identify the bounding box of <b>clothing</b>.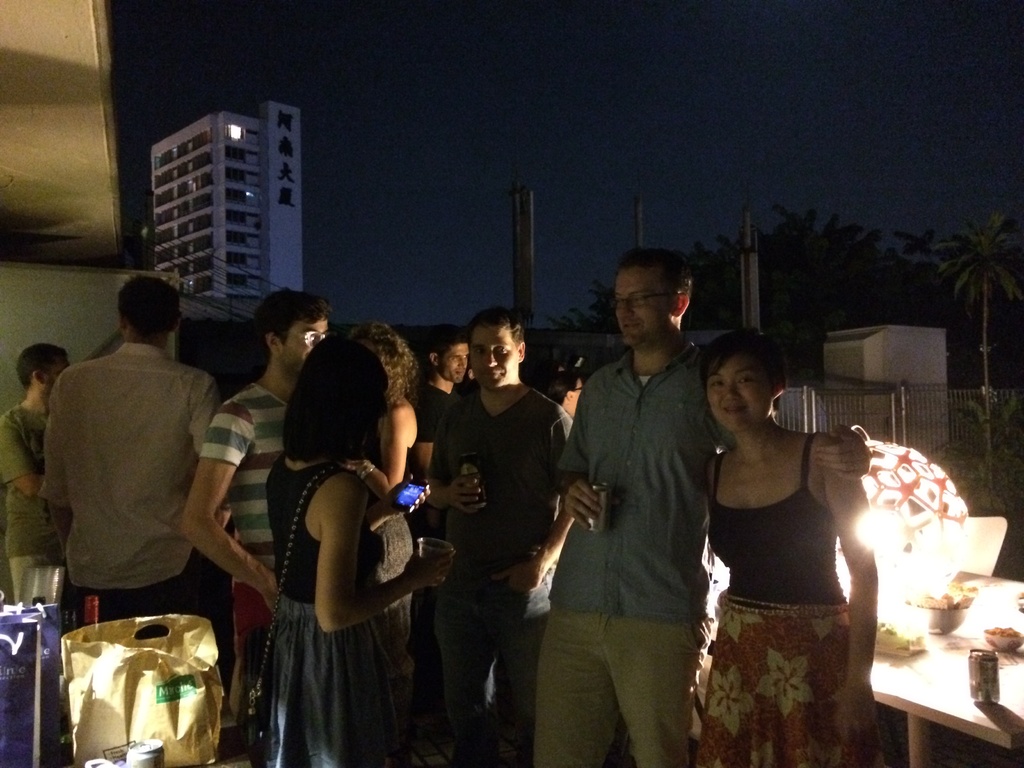
BBox(202, 387, 298, 650).
